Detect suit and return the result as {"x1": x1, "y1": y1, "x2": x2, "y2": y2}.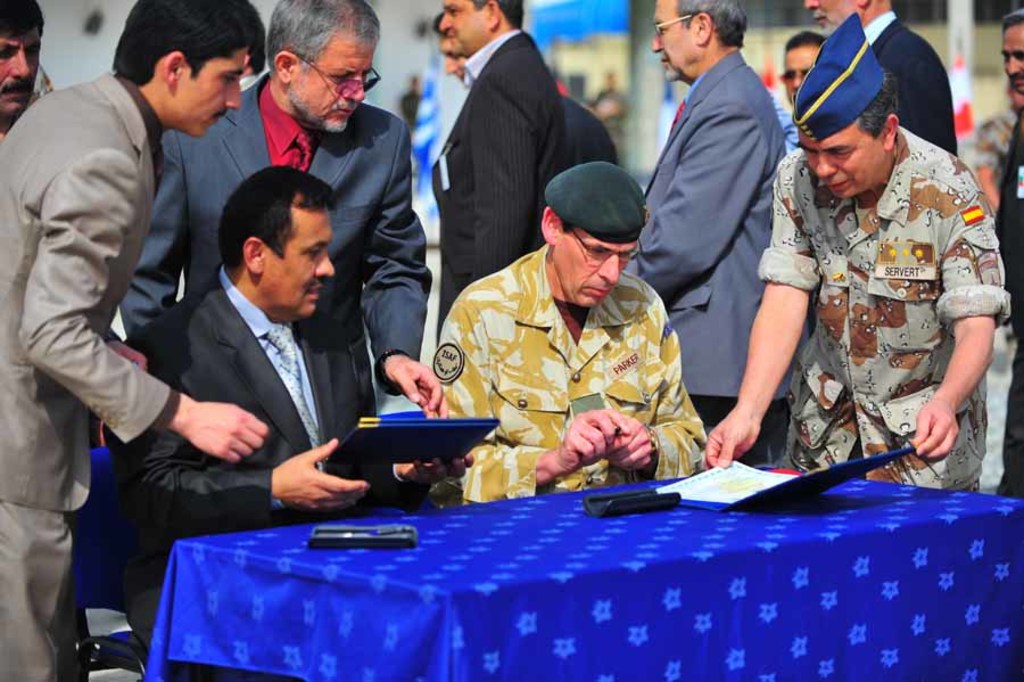
{"x1": 117, "y1": 71, "x2": 430, "y2": 429}.
